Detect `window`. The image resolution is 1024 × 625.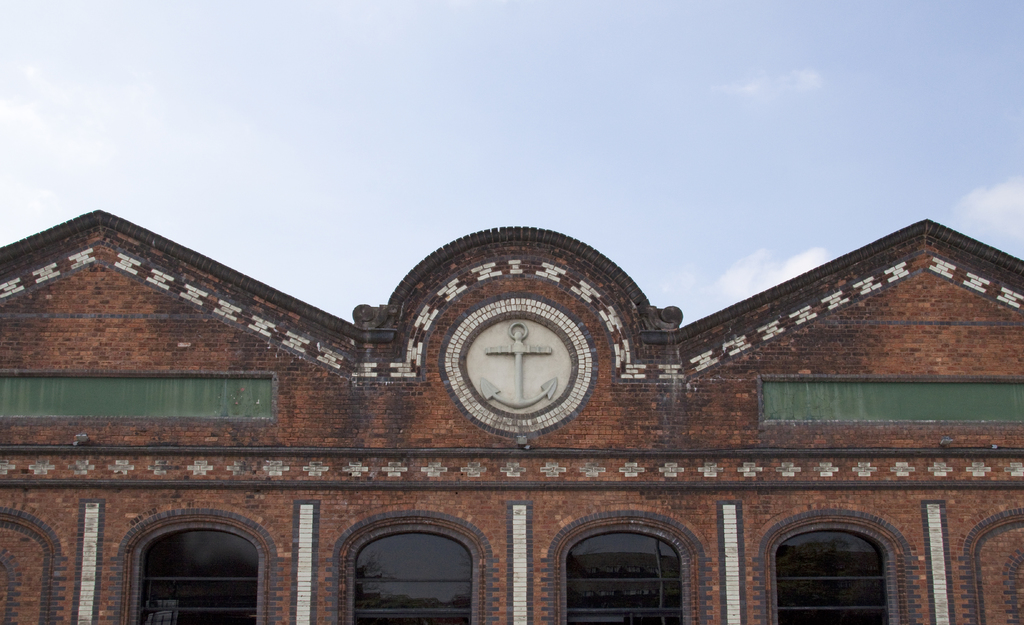
box(134, 526, 260, 624).
